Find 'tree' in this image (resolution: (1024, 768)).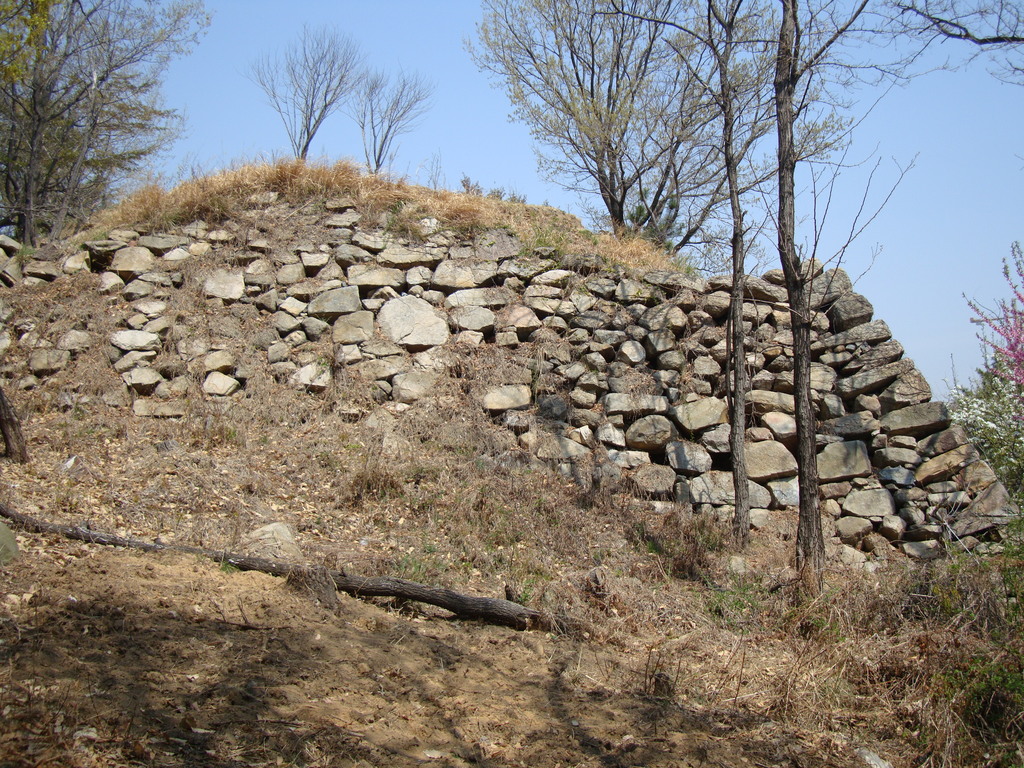
pyautogui.locateOnScreen(0, 0, 212, 279).
